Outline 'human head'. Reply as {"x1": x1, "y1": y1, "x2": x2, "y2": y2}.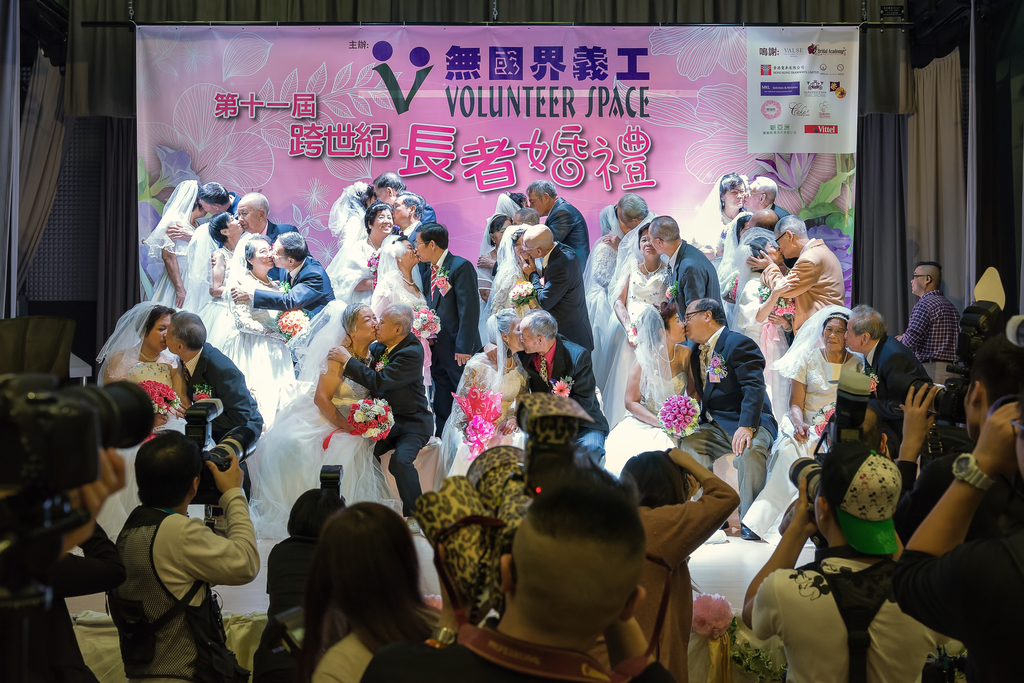
{"x1": 496, "y1": 192, "x2": 531, "y2": 217}.
